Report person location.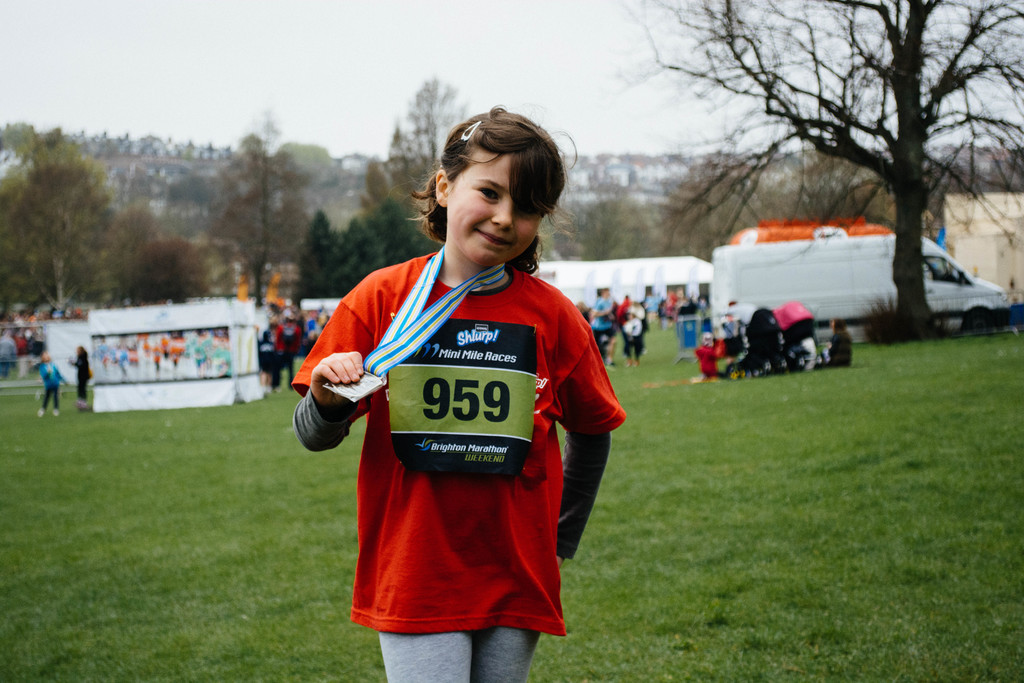
Report: region(259, 330, 287, 389).
